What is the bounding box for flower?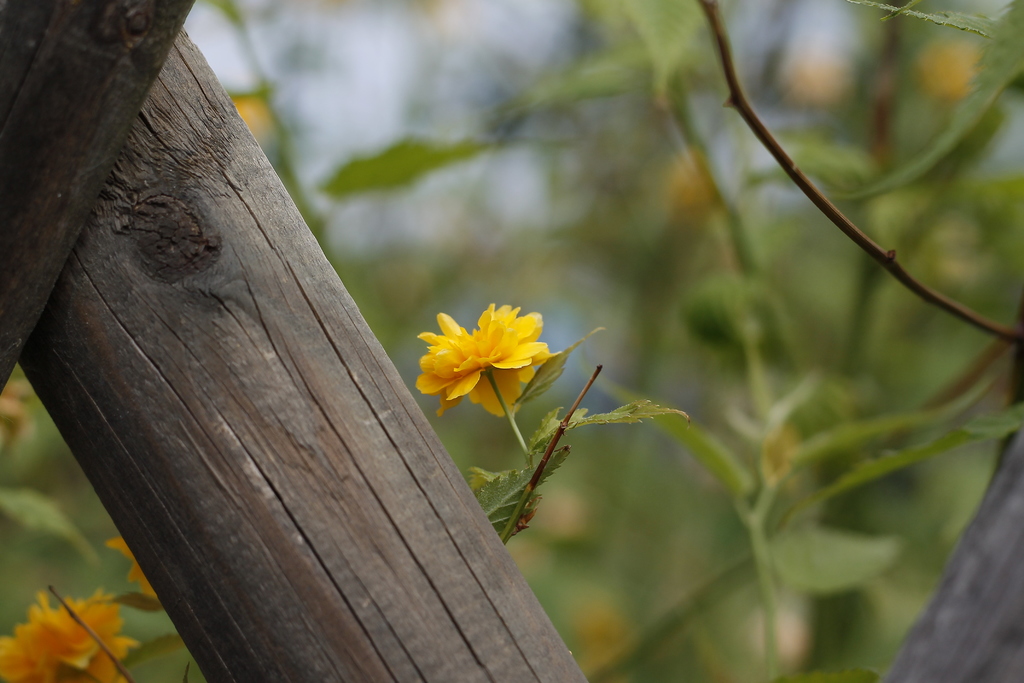
(230,95,271,134).
